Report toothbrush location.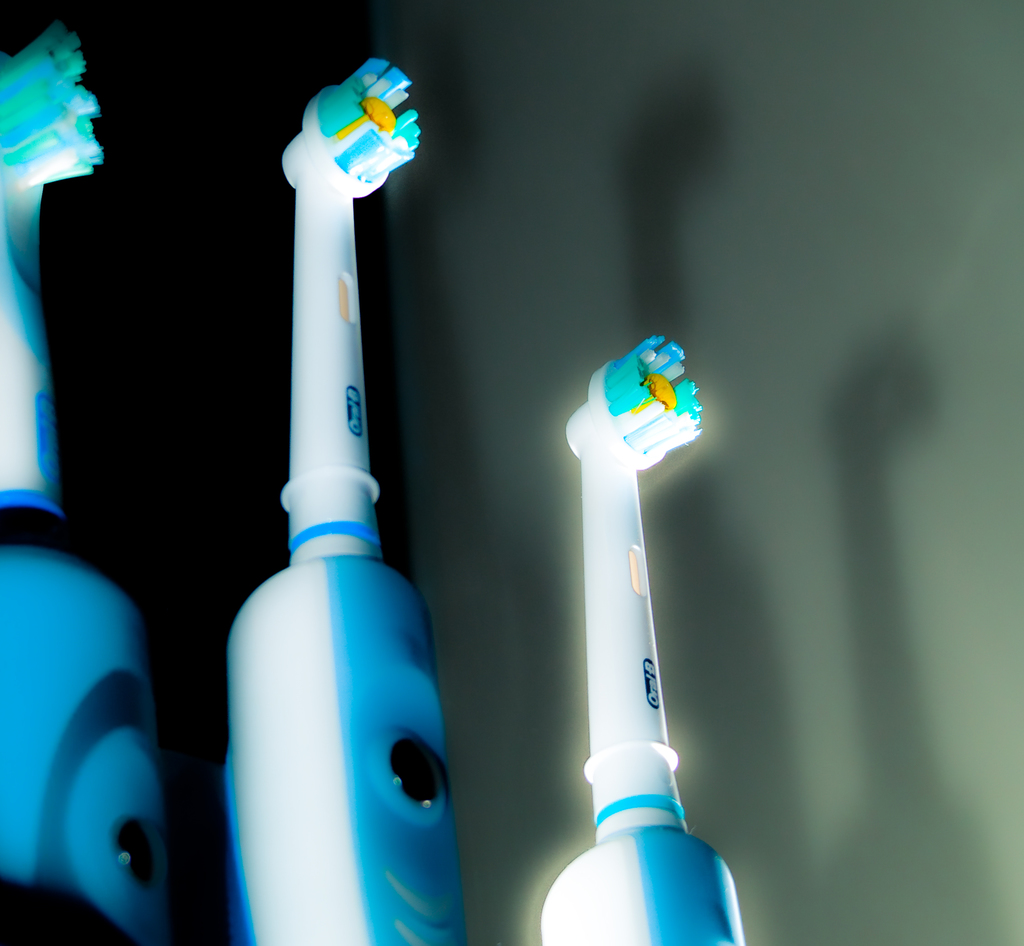
Report: bbox=(0, 18, 171, 945).
